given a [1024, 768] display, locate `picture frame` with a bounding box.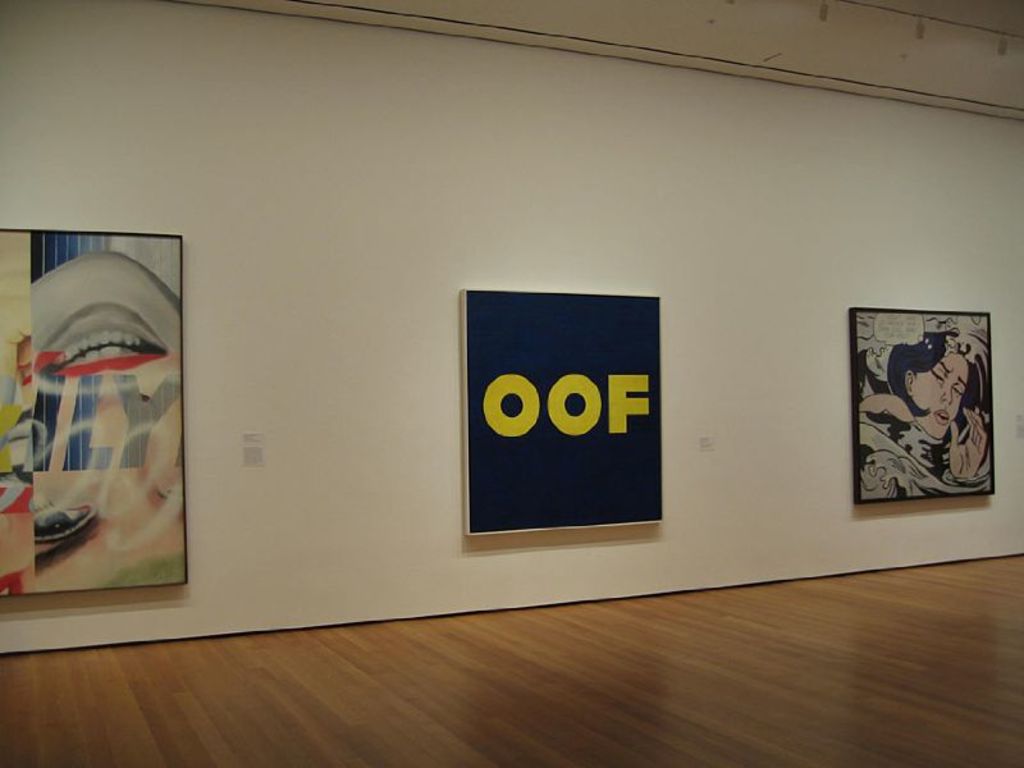
Located: 463:288:668:536.
